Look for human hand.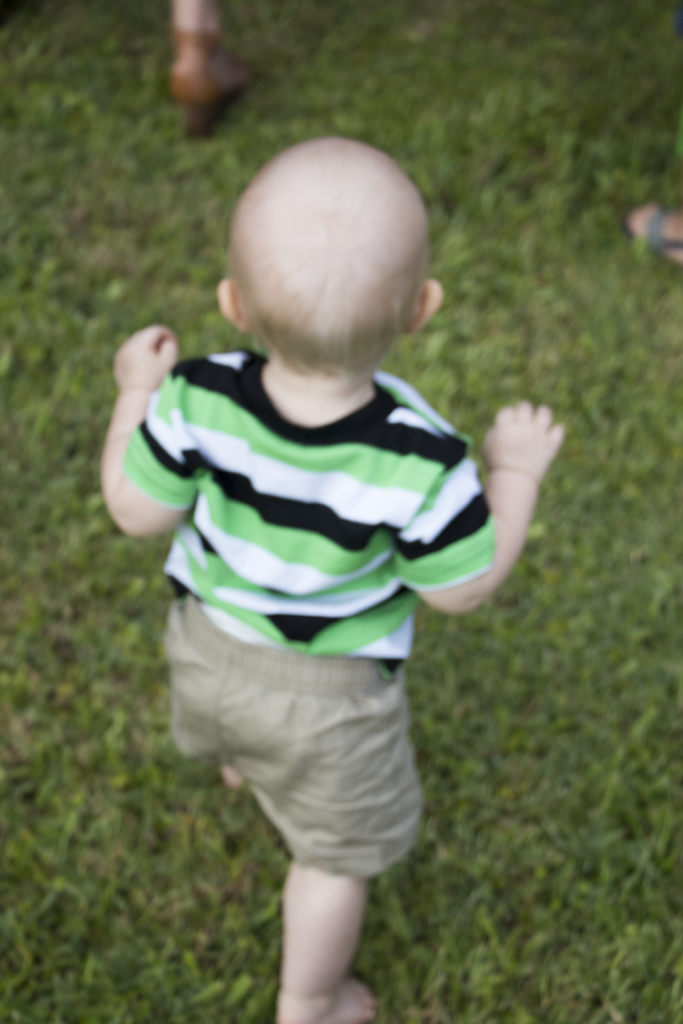
Found: box(115, 324, 181, 388).
